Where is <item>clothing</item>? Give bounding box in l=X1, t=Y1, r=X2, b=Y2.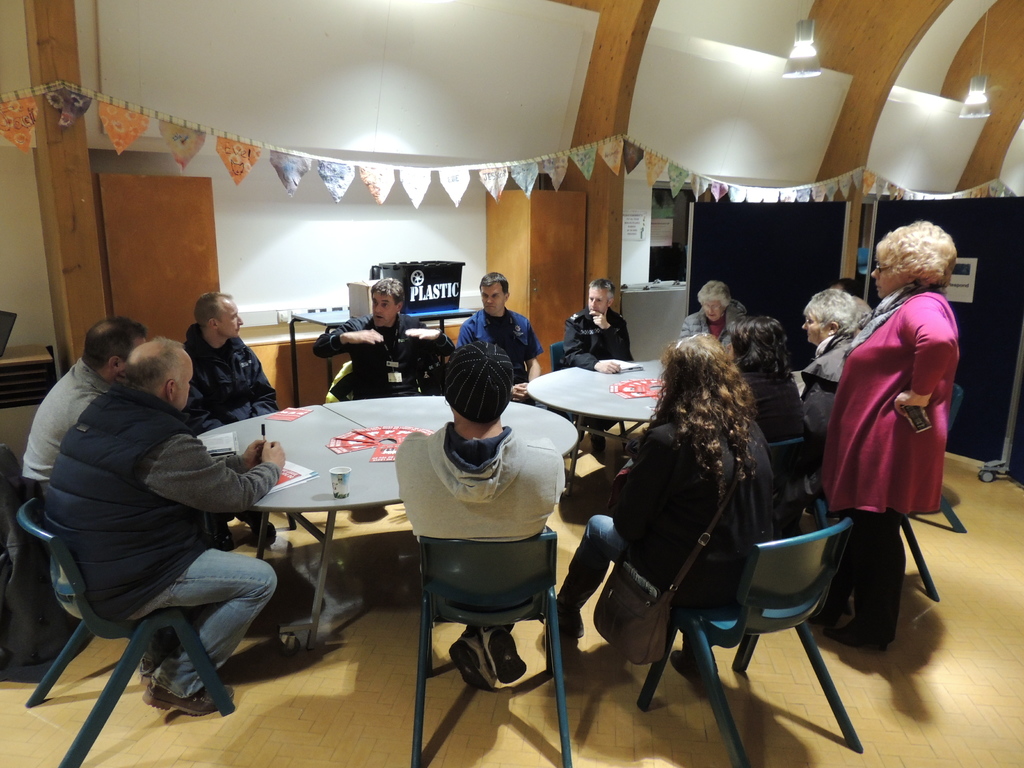
l=309, t=312, r=453, b=400.
